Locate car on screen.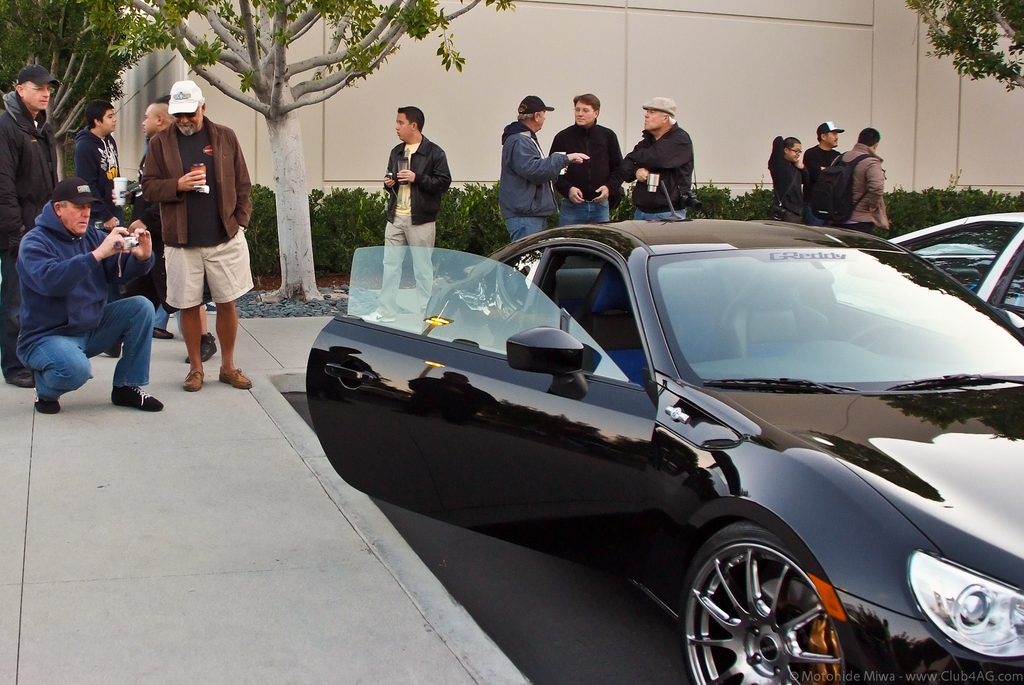
On screen at {"left": 304, "top": 215, "right": 1023, "bottom": 684}.
